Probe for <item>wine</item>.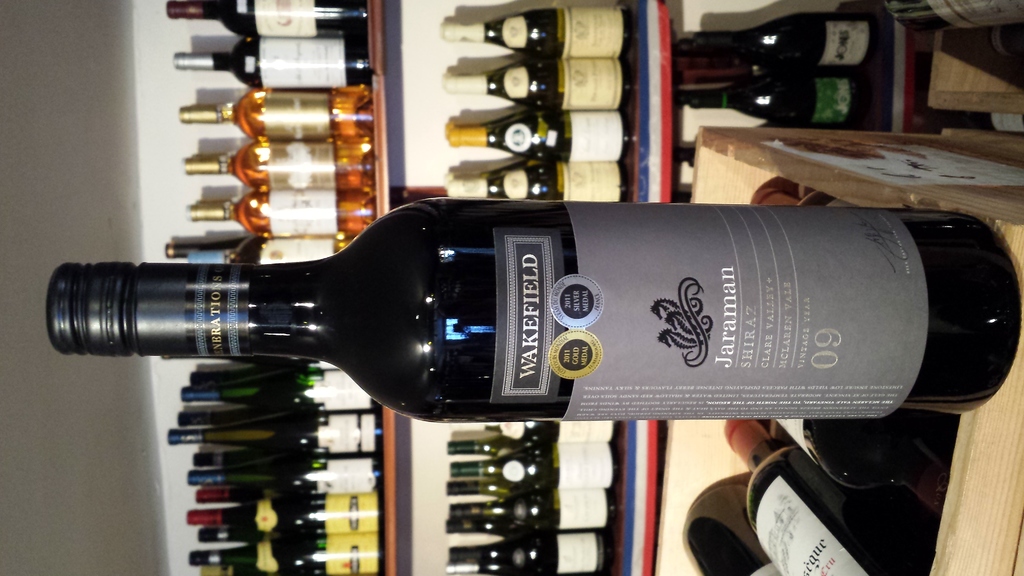
Probe result: {"left": 170, "top": 408, "right": 385, "bottom": 456}.
